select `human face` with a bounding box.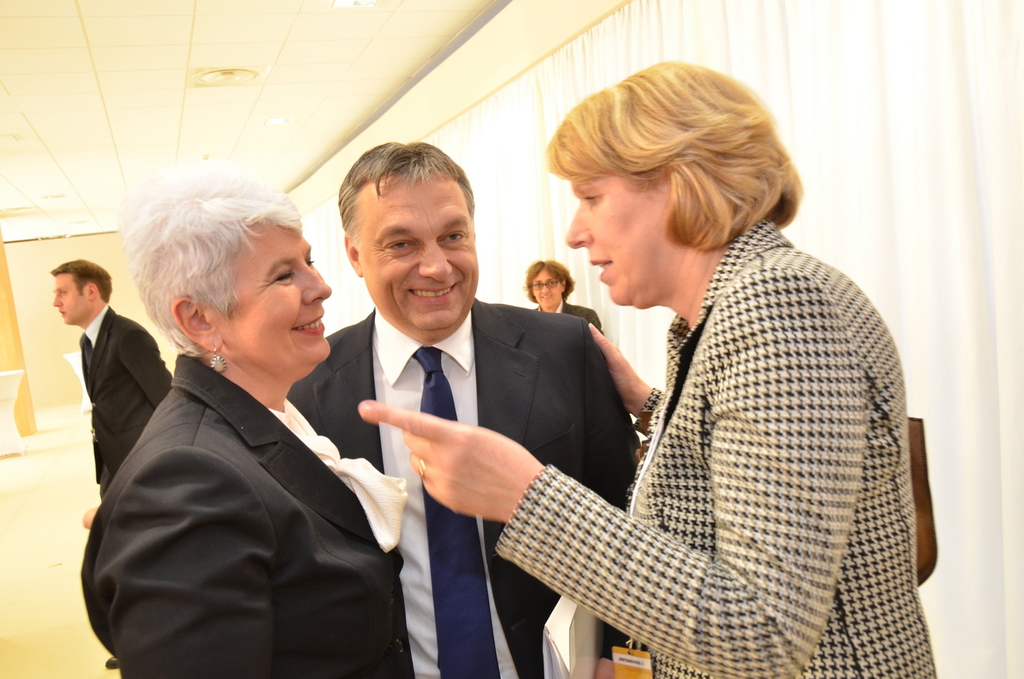
<box>46,271,86,326</box>.
